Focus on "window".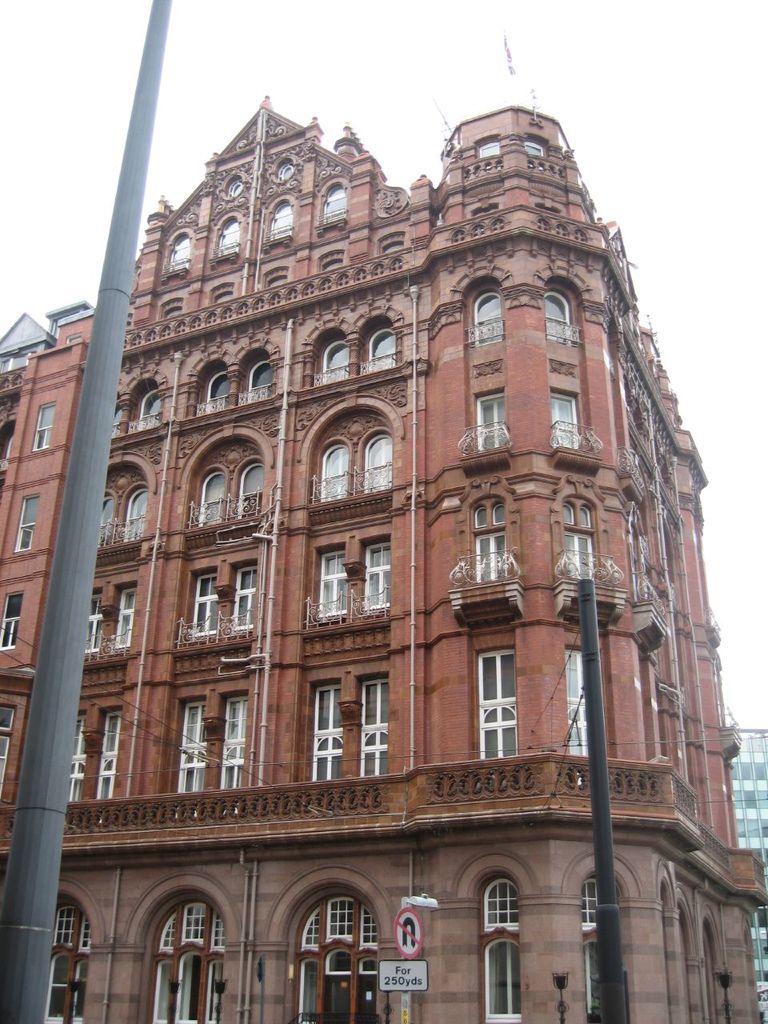
Focused at (left=726, top=732, right=767, bottom=1022).
